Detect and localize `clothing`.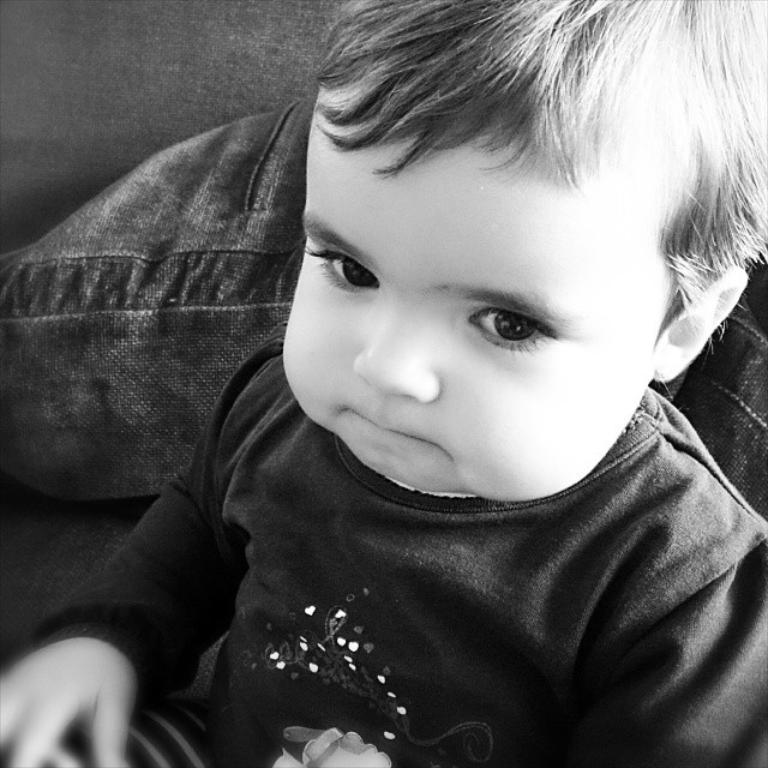
Localized at x1=34 y1=337 x2=767 y2=767.
